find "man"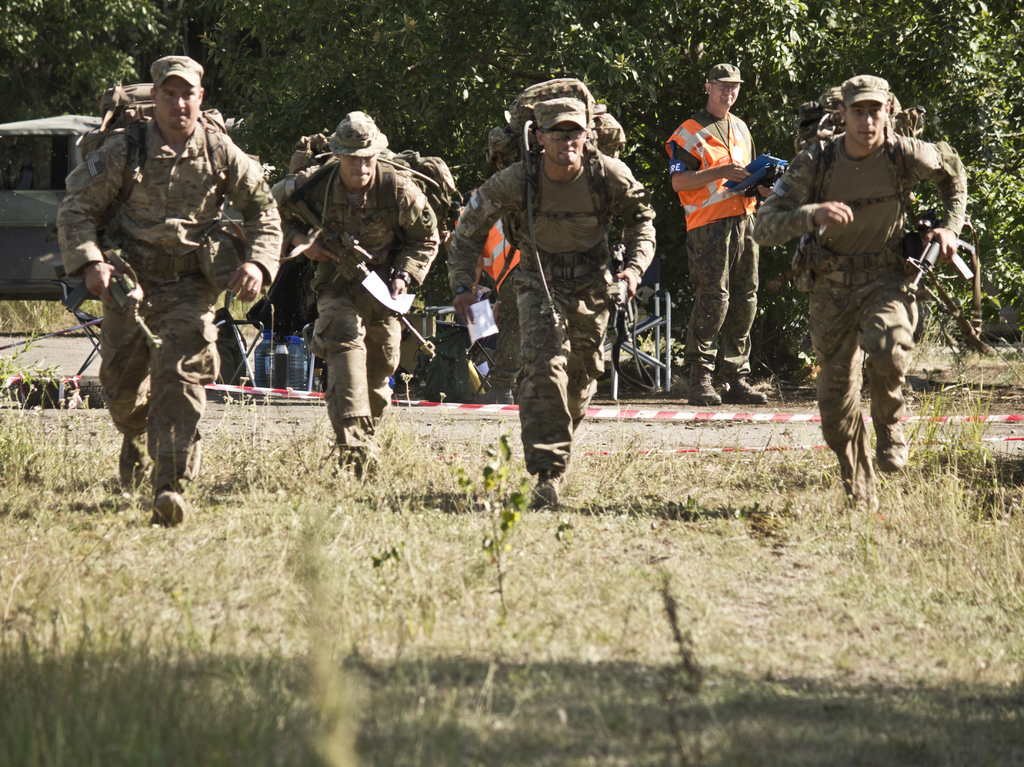
(x1=52, y1=51, x2=291, y2=525)
